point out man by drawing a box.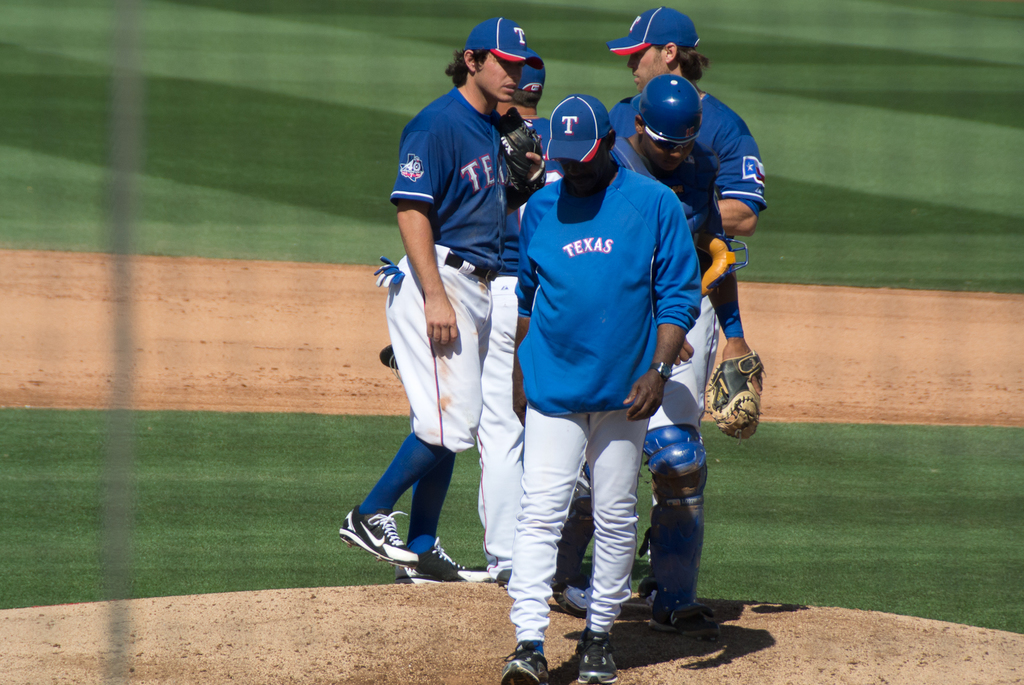
l=640, t=75, r=718, b=630.
